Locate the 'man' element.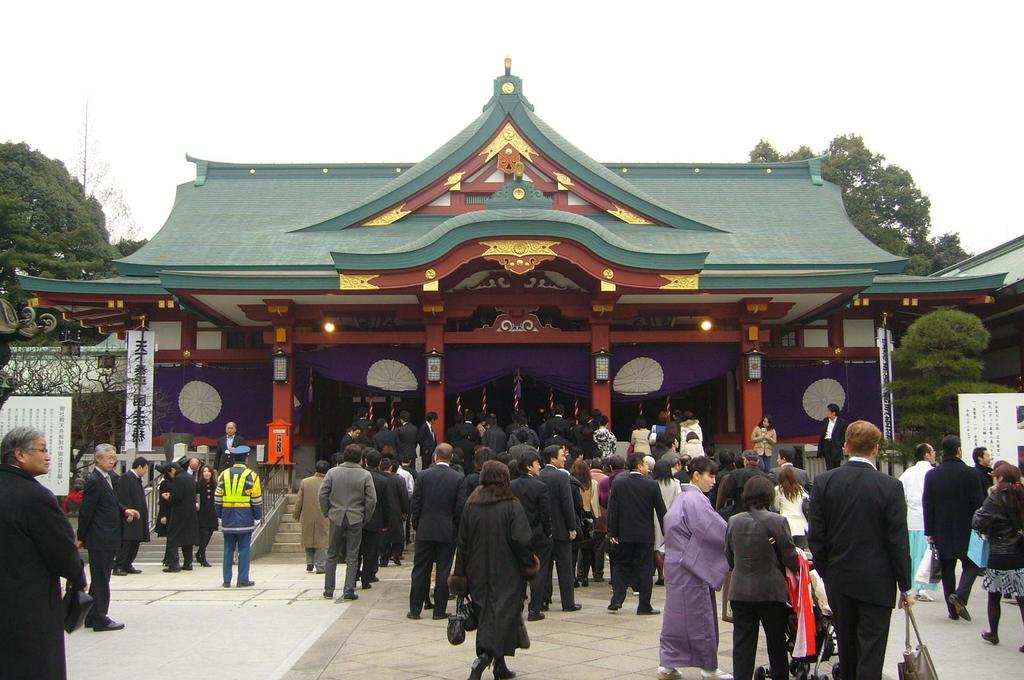
Element bbox: 968,442,998,497.
